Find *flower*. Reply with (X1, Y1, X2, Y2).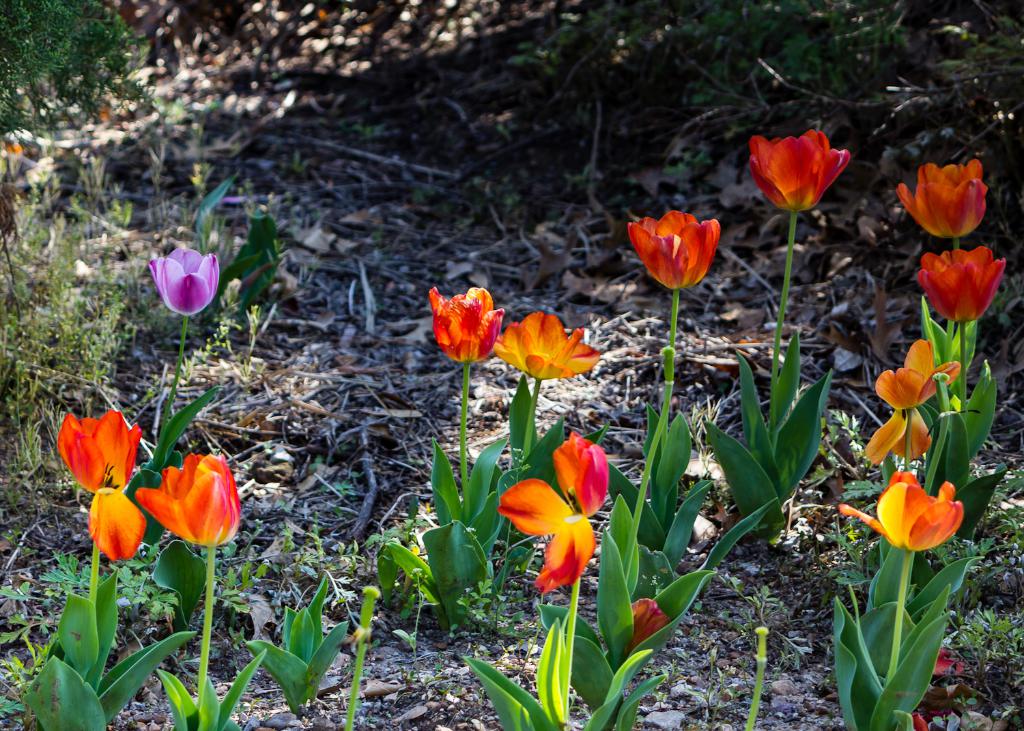
(743, 125, 853, 214).
